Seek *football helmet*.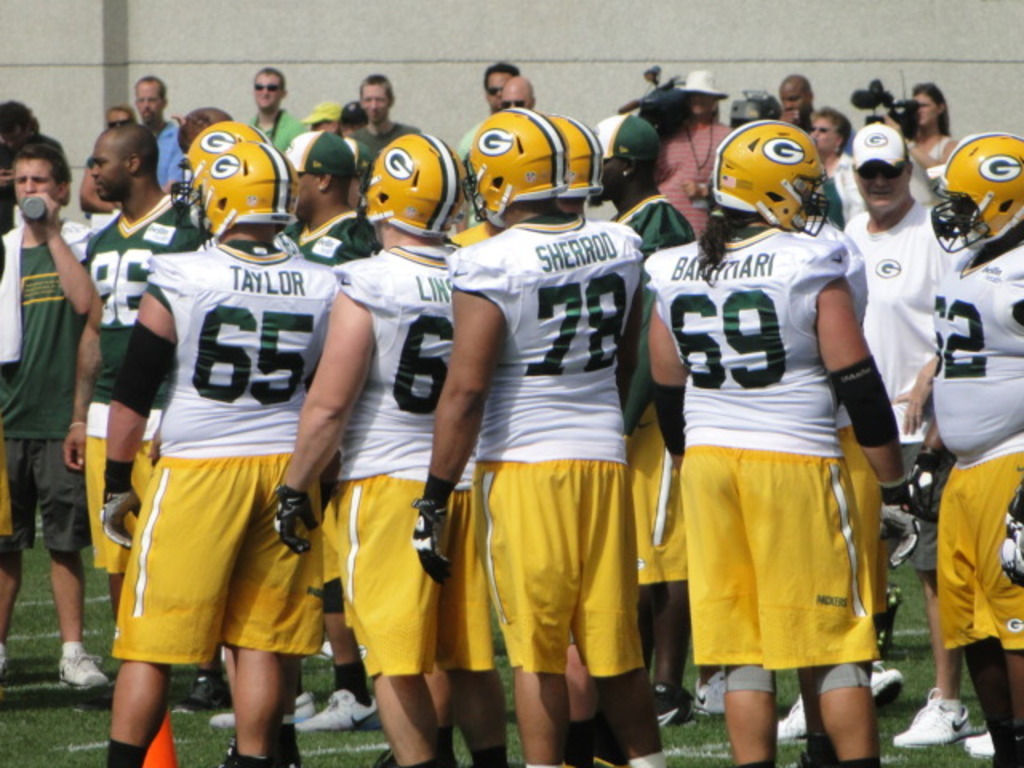
locate(549, 109, 605, 205).
